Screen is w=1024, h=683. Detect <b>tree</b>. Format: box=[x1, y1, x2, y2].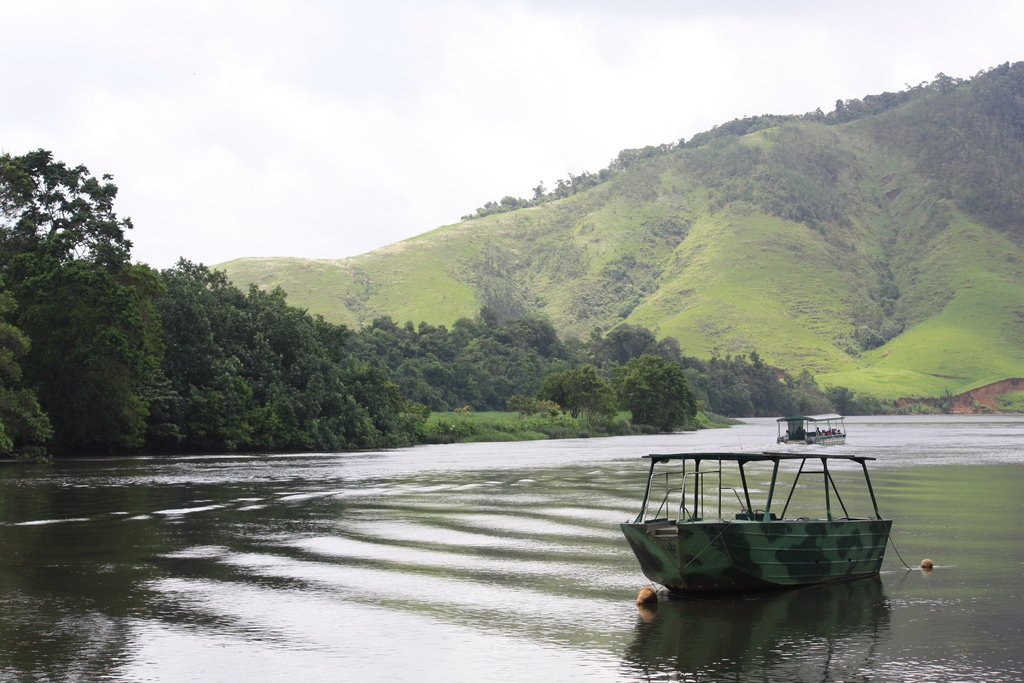
box=[15, 123, 169, 470].
